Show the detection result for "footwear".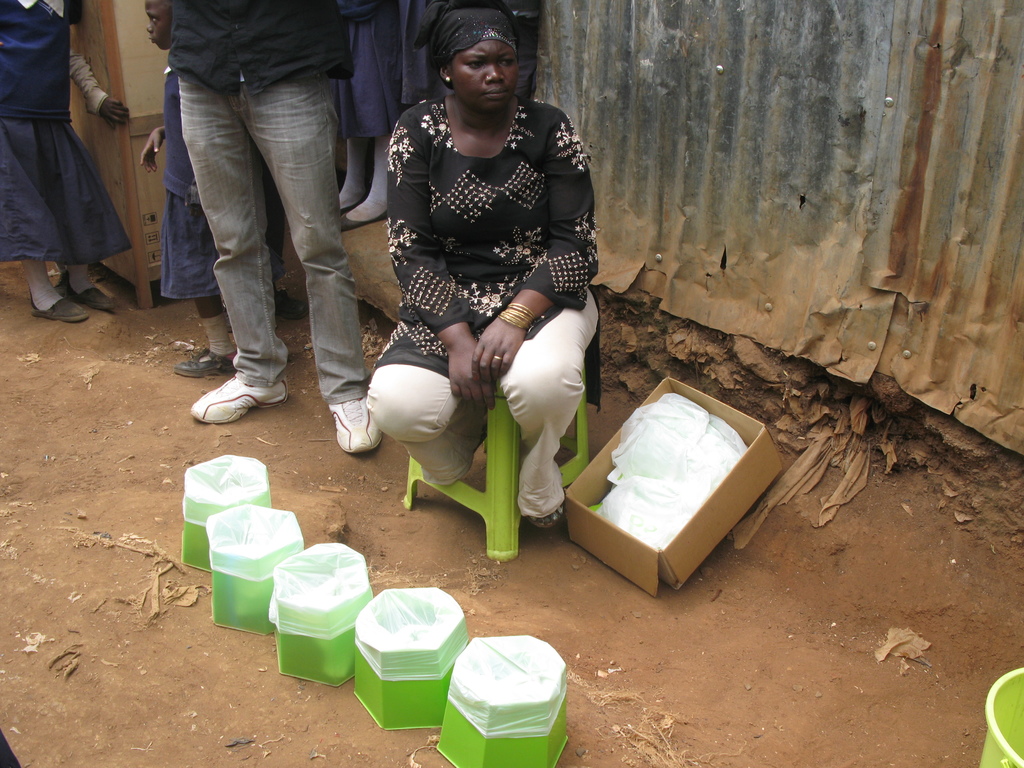
pyautogui.locateOnScreen(175, 346, 230, 378).
